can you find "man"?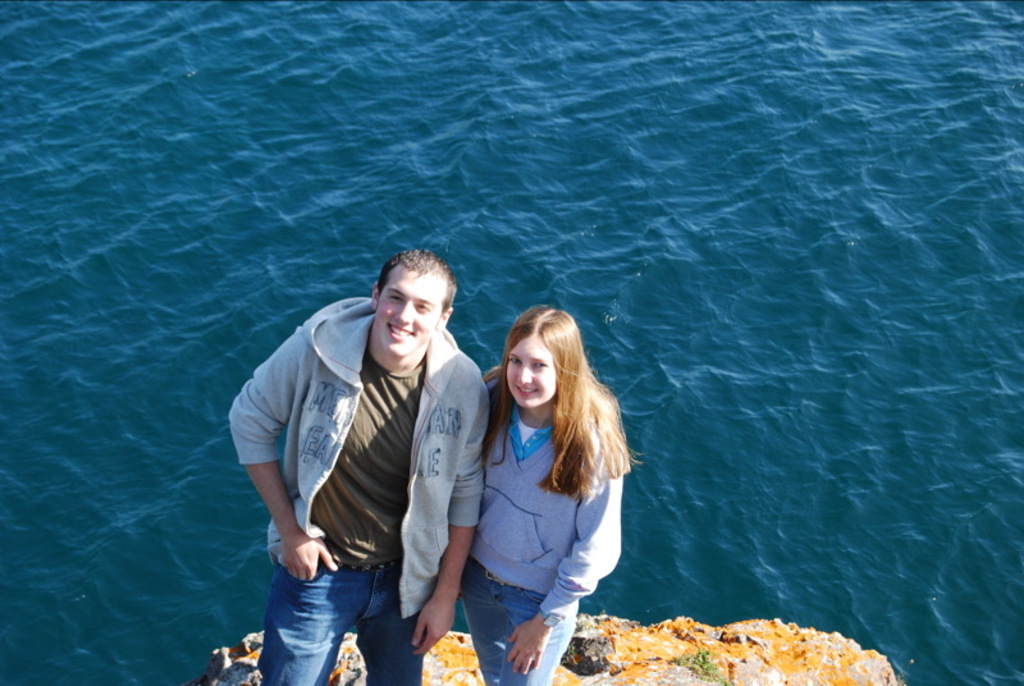
Yes, bounding box: pyautogui.locateOnScreen(224, 224, 486, 672).
